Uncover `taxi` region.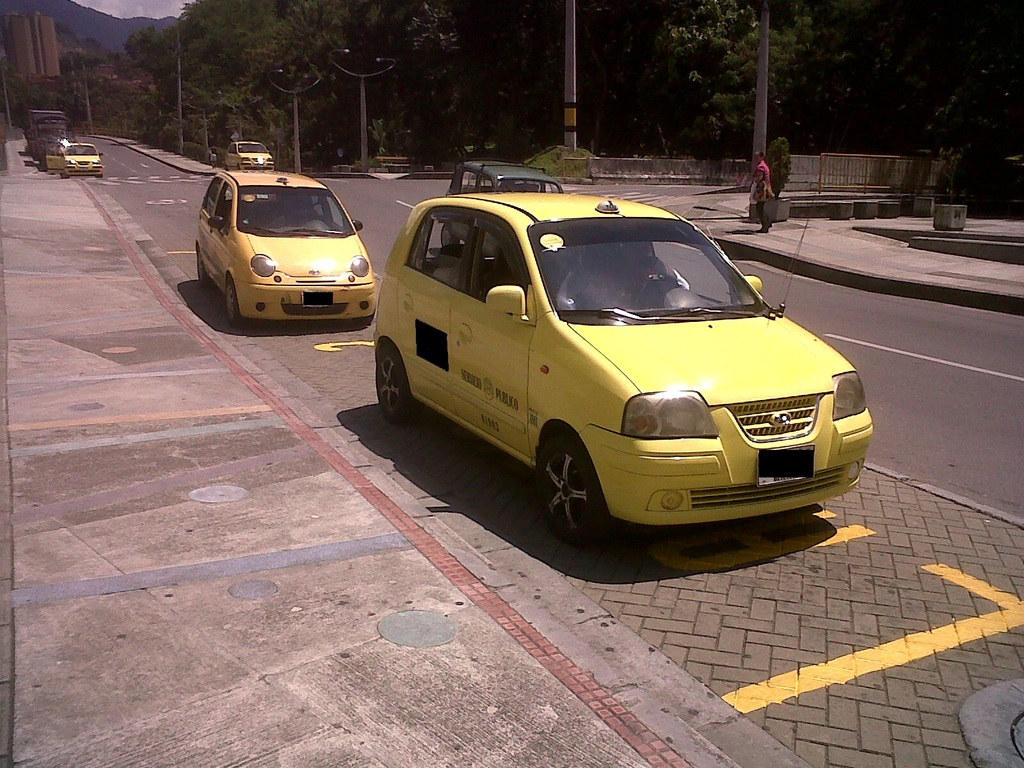
Uncovered: 374, 191, 881, 538.
